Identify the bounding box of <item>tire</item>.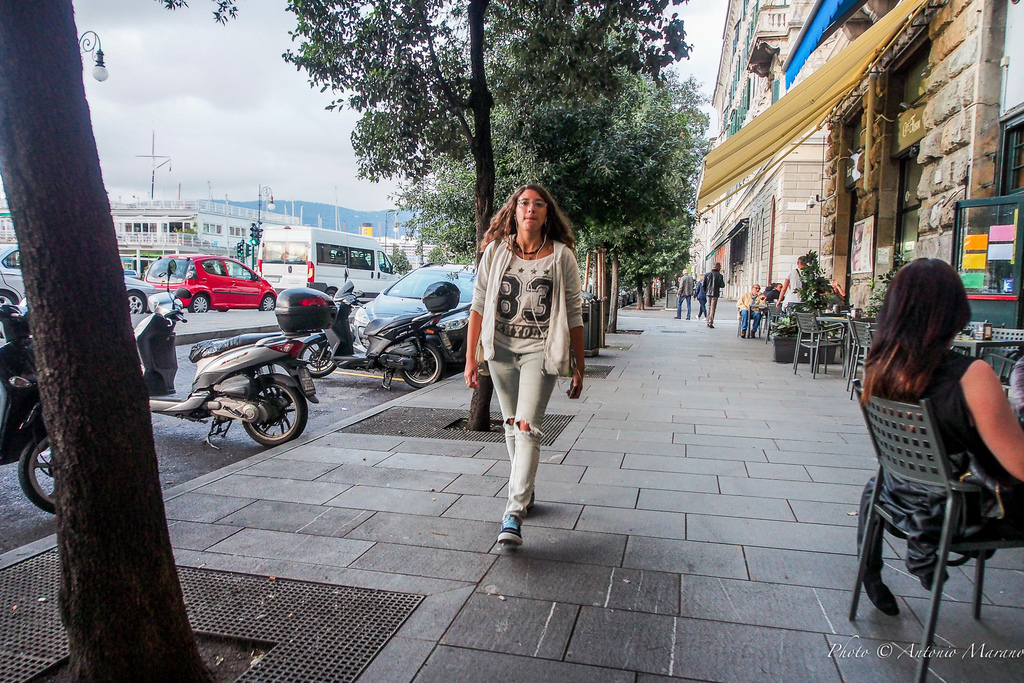
(left=185, top=288, right=214, bottom=313).
